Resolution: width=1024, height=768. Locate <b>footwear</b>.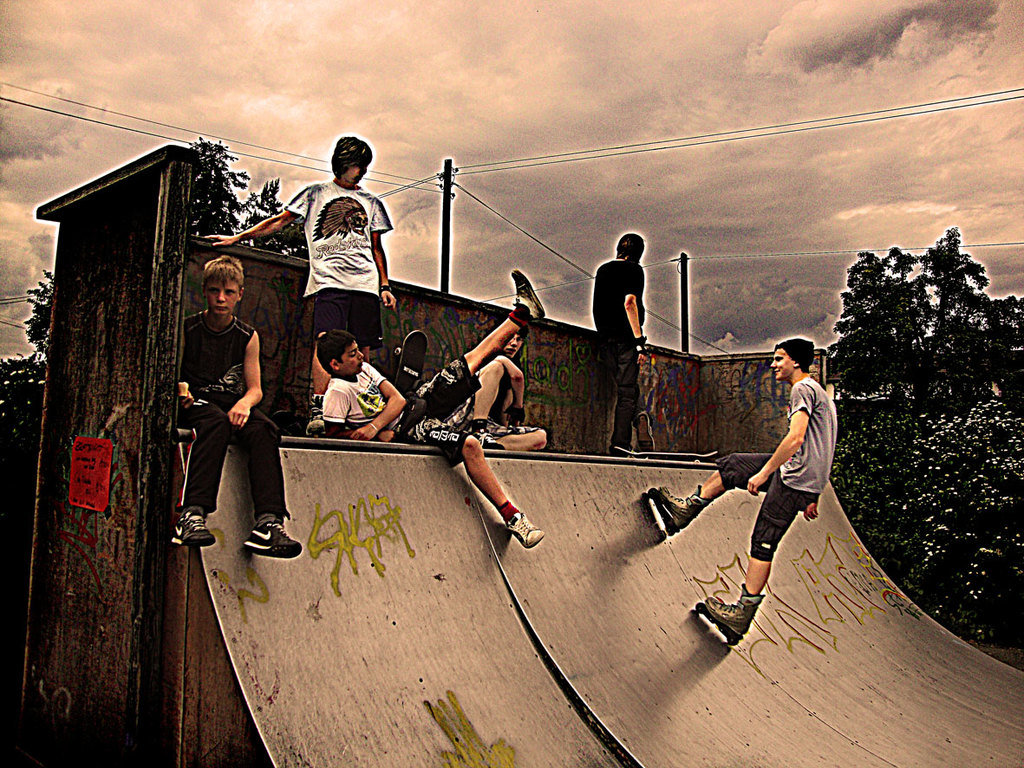
506, 509, 546, 550.
